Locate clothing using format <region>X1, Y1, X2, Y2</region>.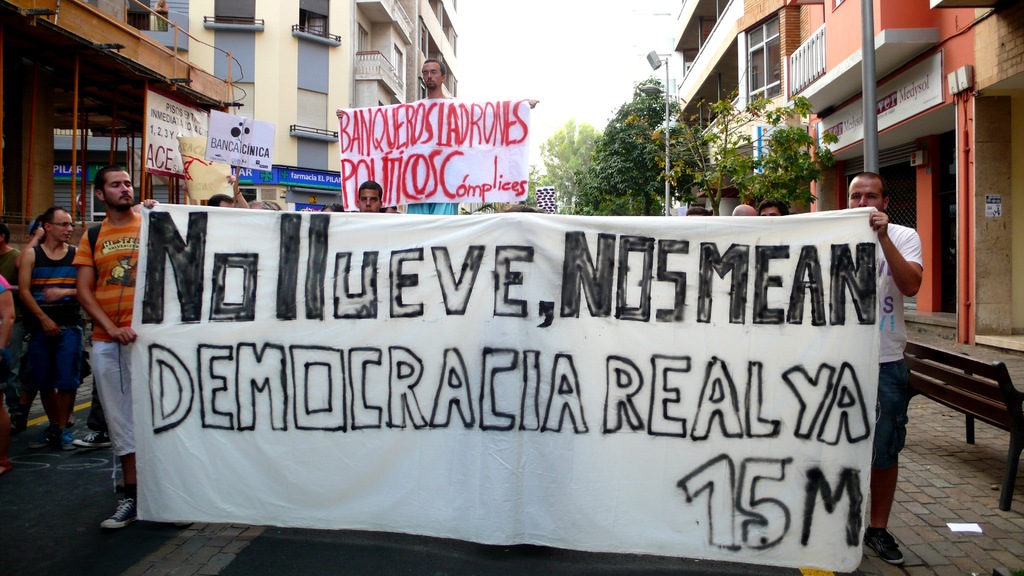
<region>20, 244, 79, 378</region>.
